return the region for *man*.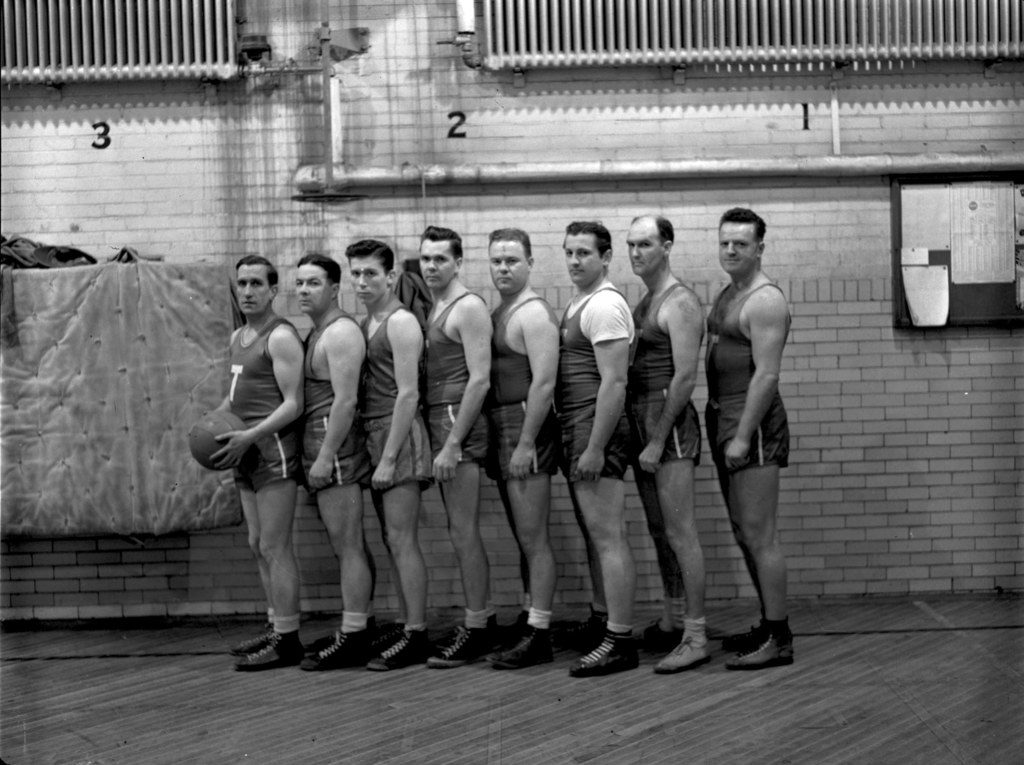
BBox(705, 209, 799, 671).
